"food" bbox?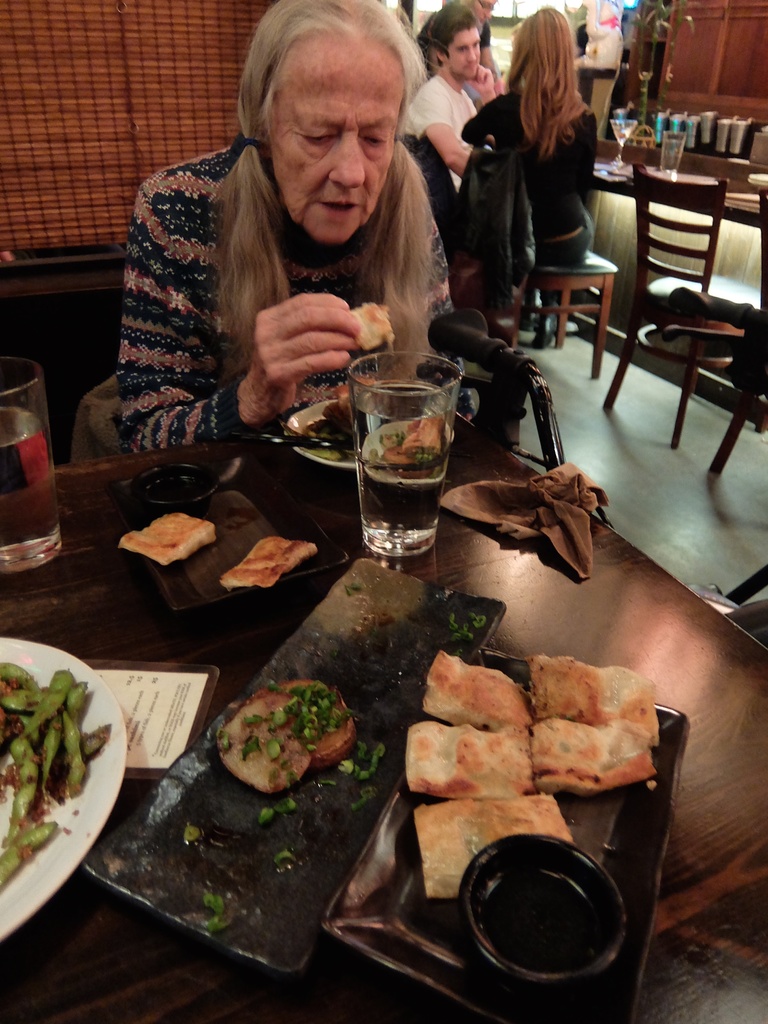
[344,302,394,349]
